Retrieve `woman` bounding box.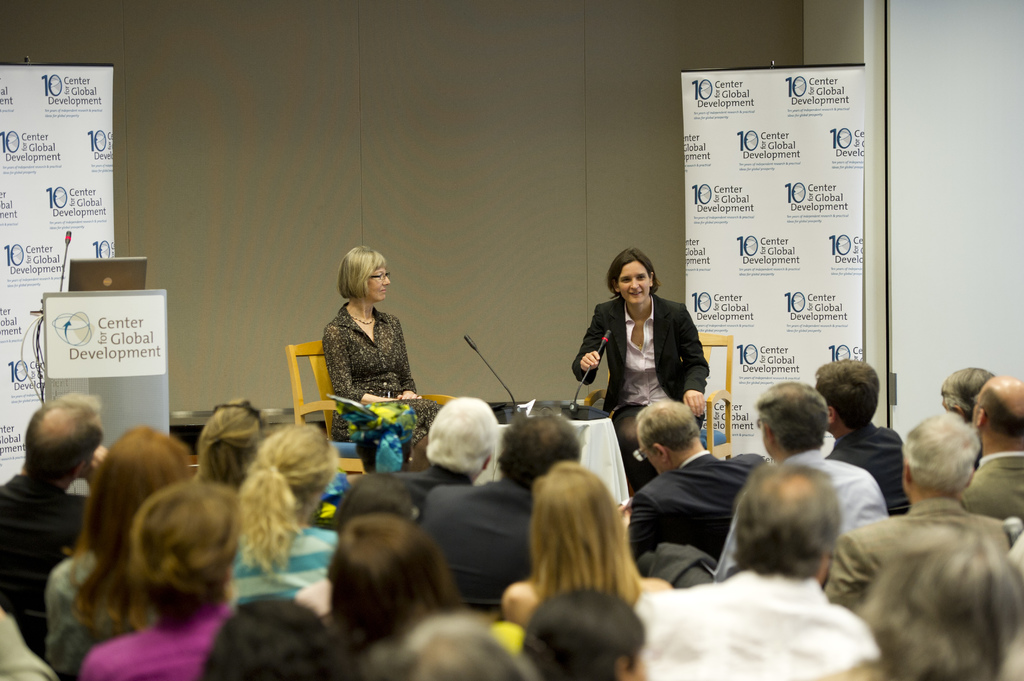
Bounding box: {"x1": 78, "y1": 479, "x2": 237, "y2": 680}.
